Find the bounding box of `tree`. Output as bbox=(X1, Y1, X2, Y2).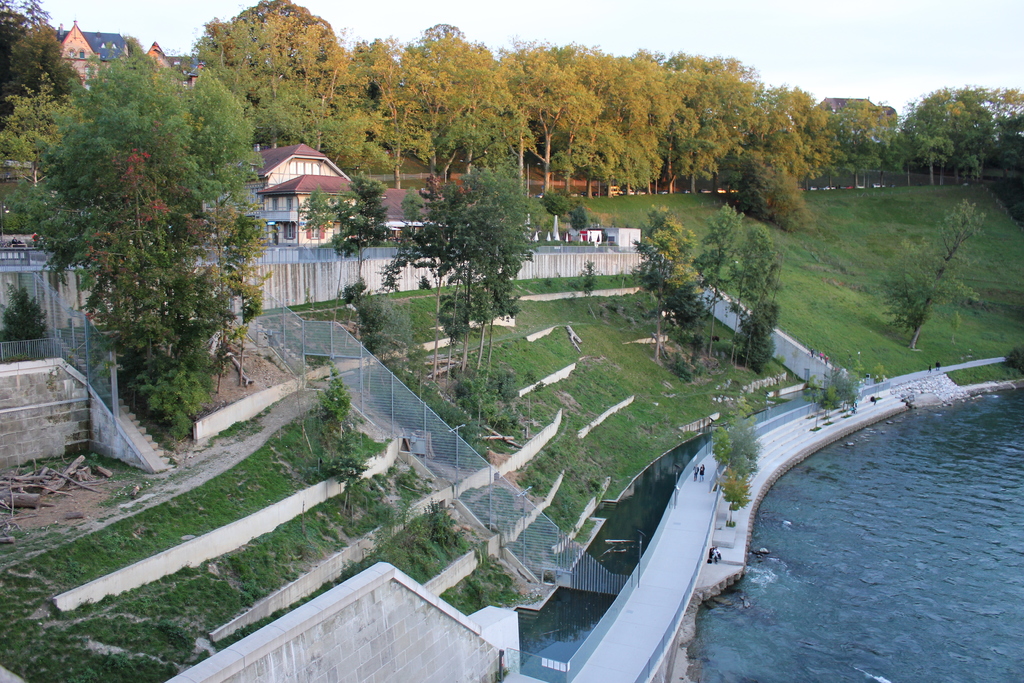
bbox=(886, 197, 995, 347).
